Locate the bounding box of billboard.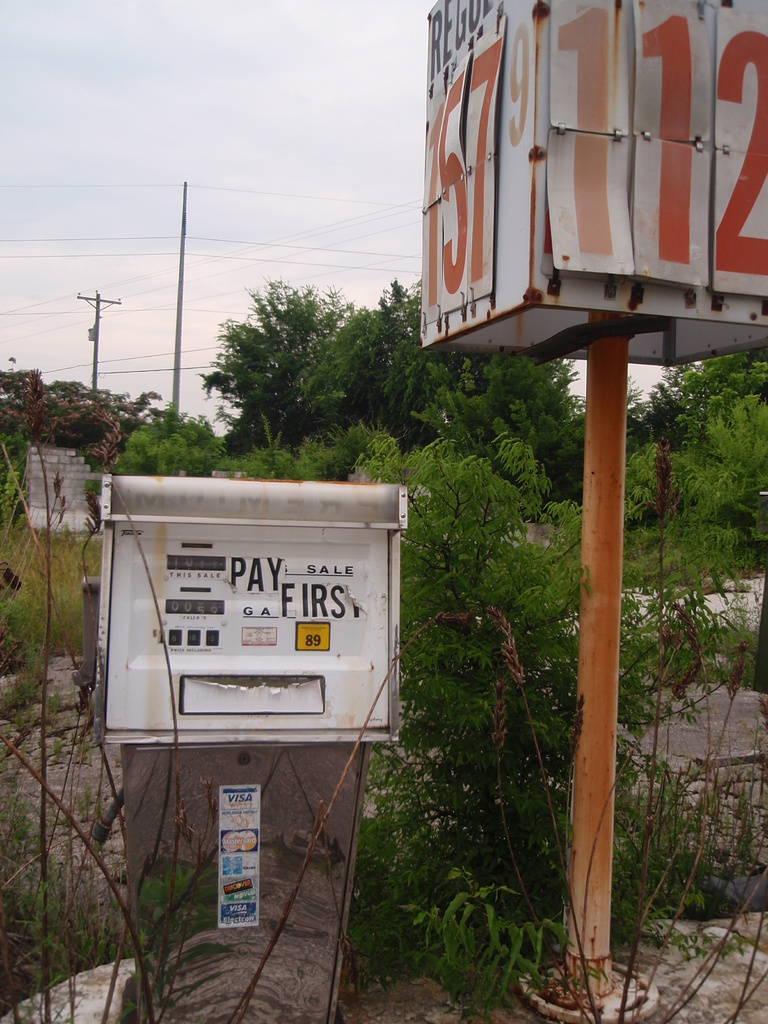
Bounding box: 419:0:756:372.
